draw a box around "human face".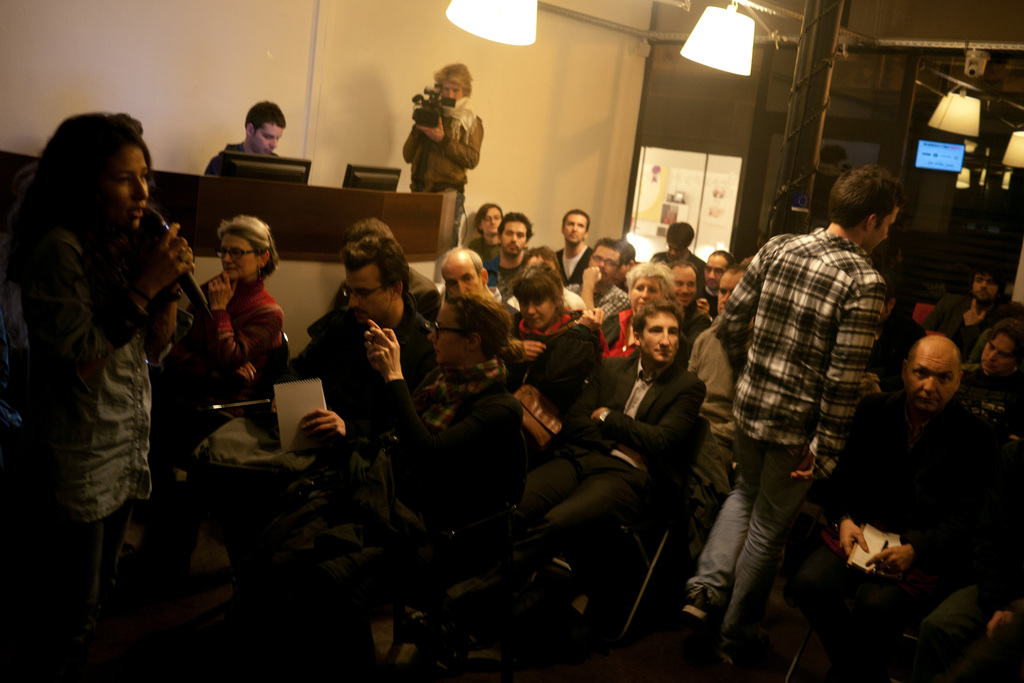
346,264,397,330.
